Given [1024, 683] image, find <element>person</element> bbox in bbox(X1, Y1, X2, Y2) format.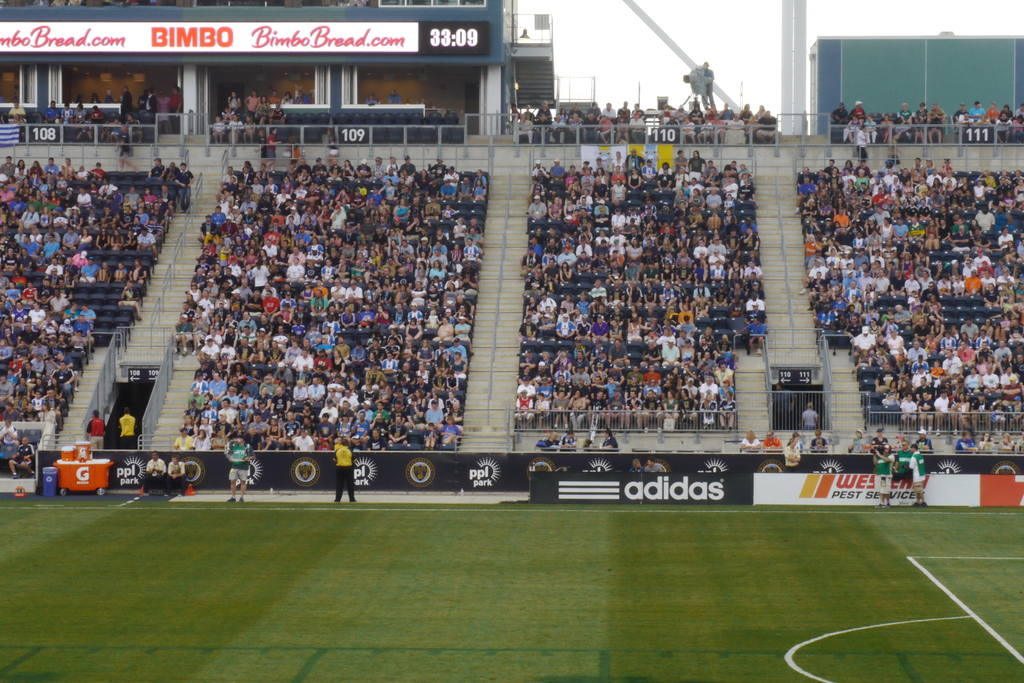
bbox(227, 438, 251, 508).
